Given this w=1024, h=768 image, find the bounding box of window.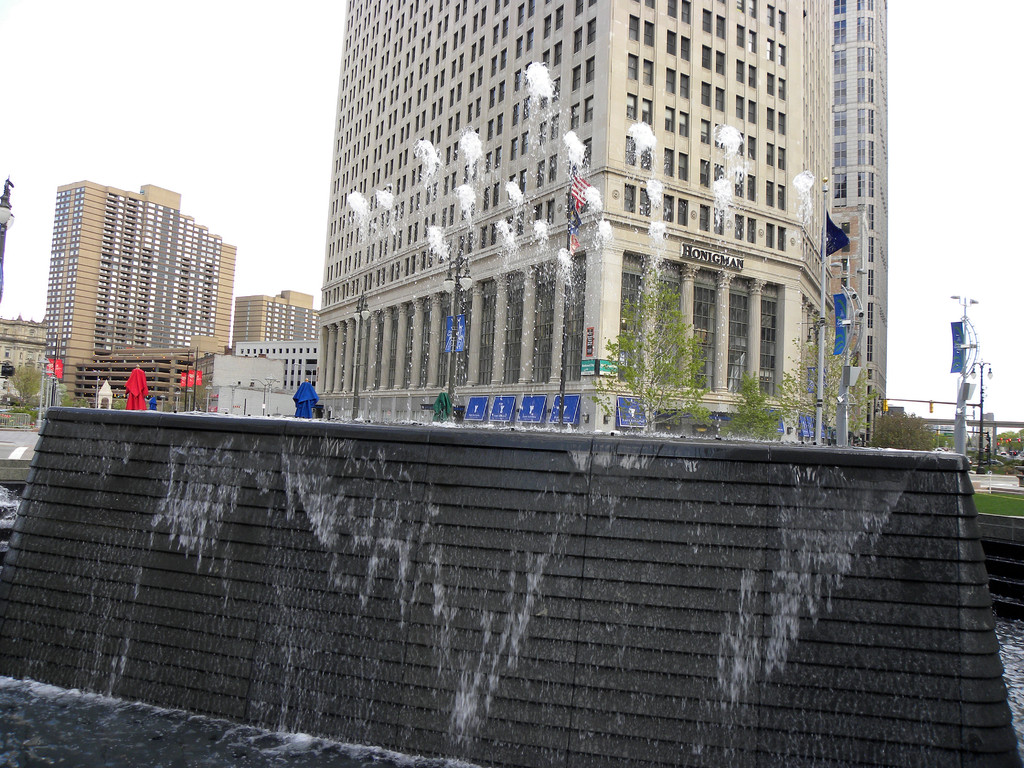
<region>47, 184, 226, 387</region>.
